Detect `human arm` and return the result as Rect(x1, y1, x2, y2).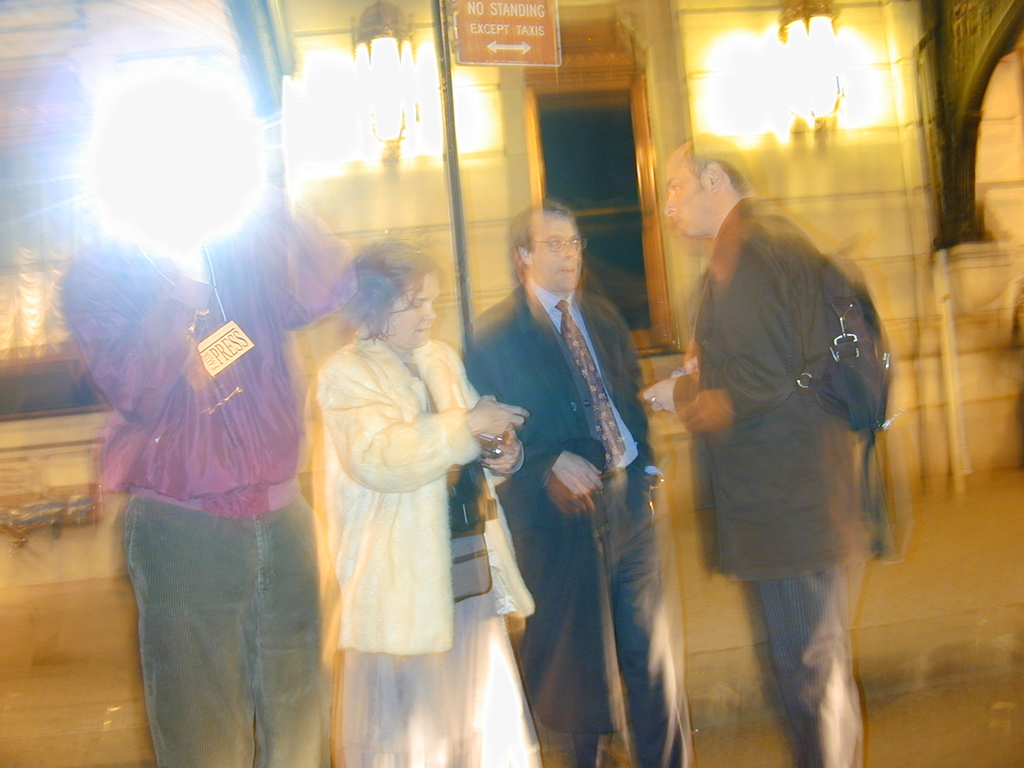
Rect(483, 333, 614, 499).
